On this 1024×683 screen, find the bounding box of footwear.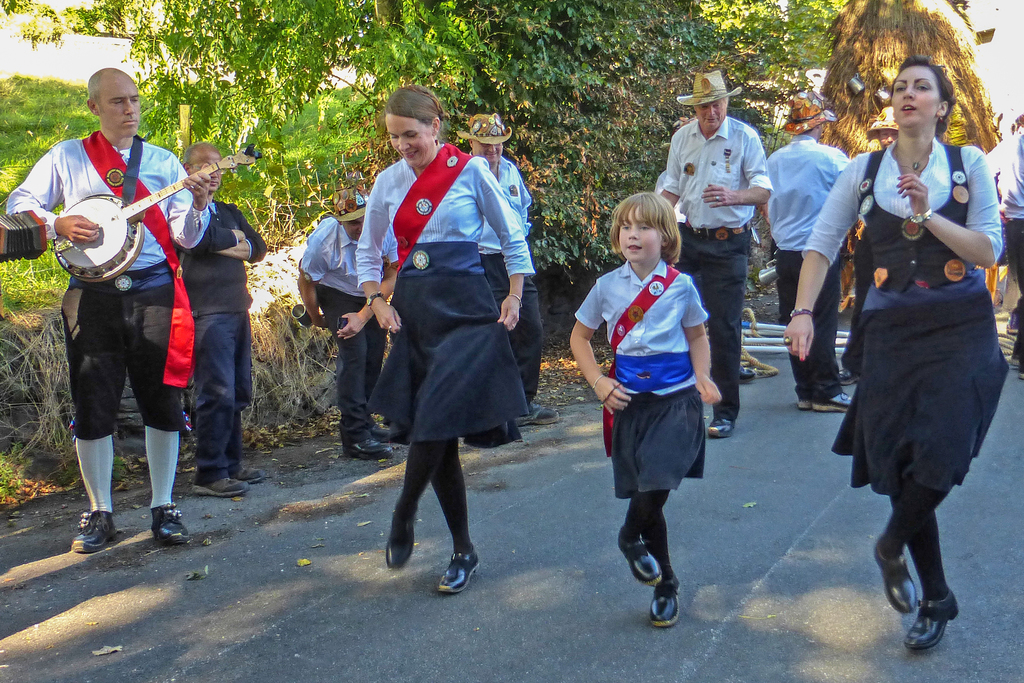
Bounding box: <region>1018, 368, 1023, 382</region>.
